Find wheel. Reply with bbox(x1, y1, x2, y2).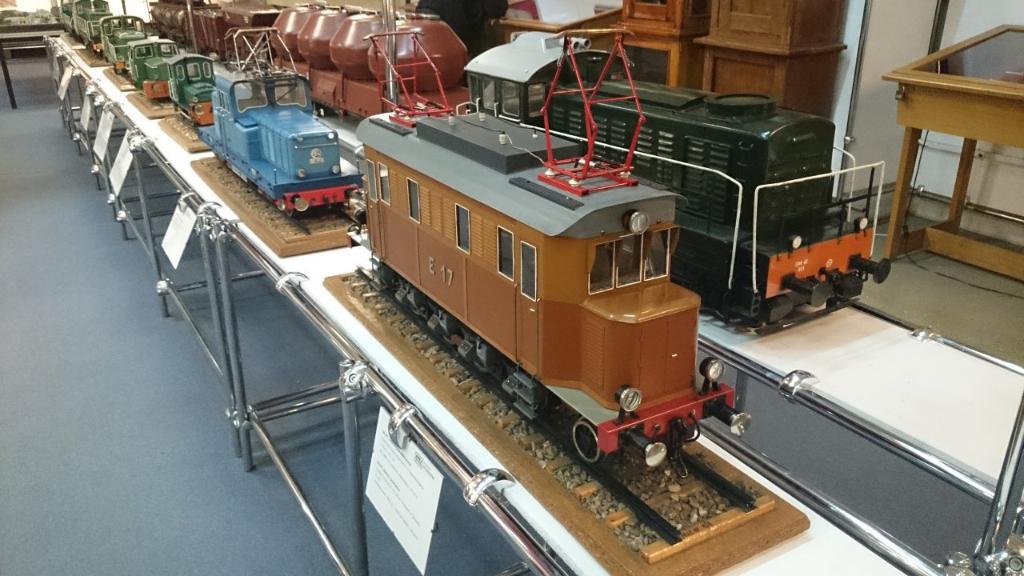
bbox(572, 415, 606, 470).
